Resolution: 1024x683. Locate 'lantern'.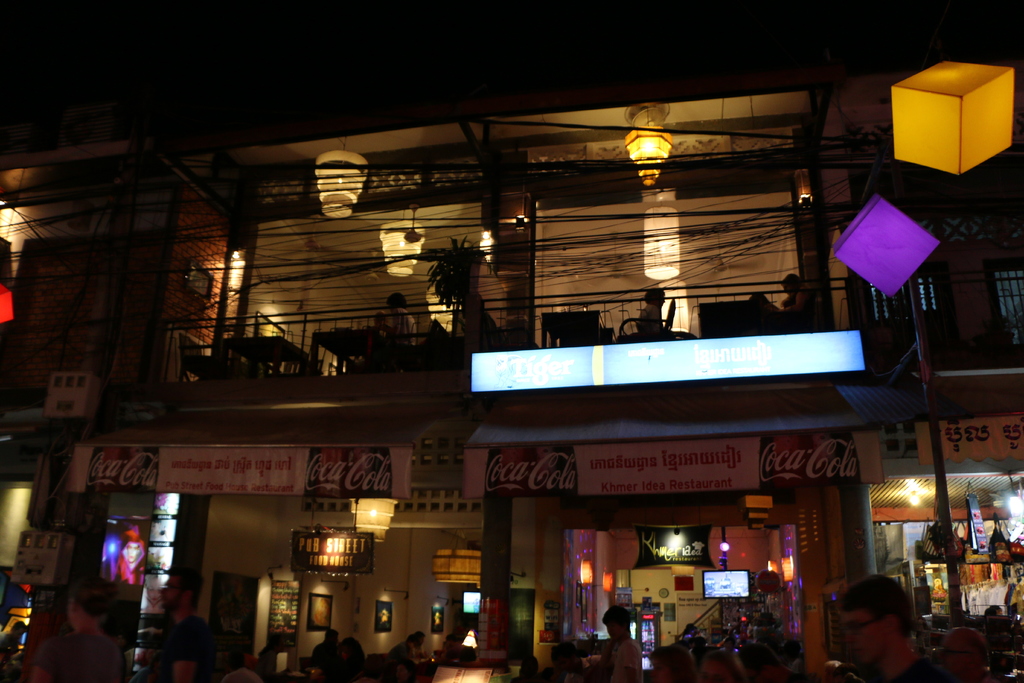
pyautogui.locateOnScreen(381, 224, 426, 272).
